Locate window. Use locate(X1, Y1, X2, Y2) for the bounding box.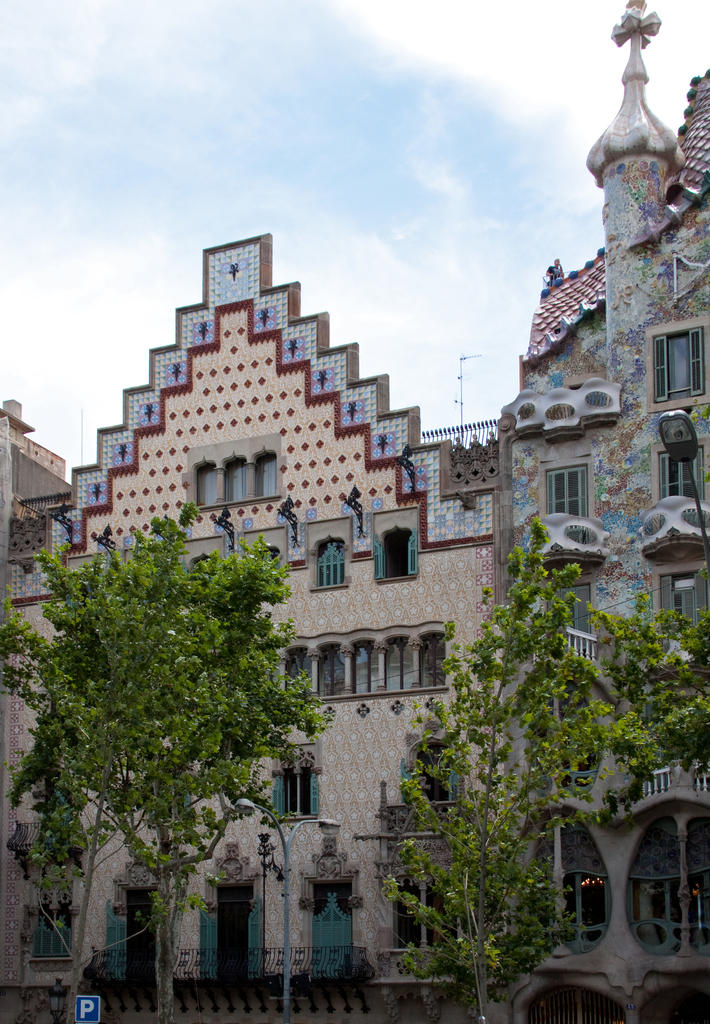
locate(311, 875, 358, 980).
